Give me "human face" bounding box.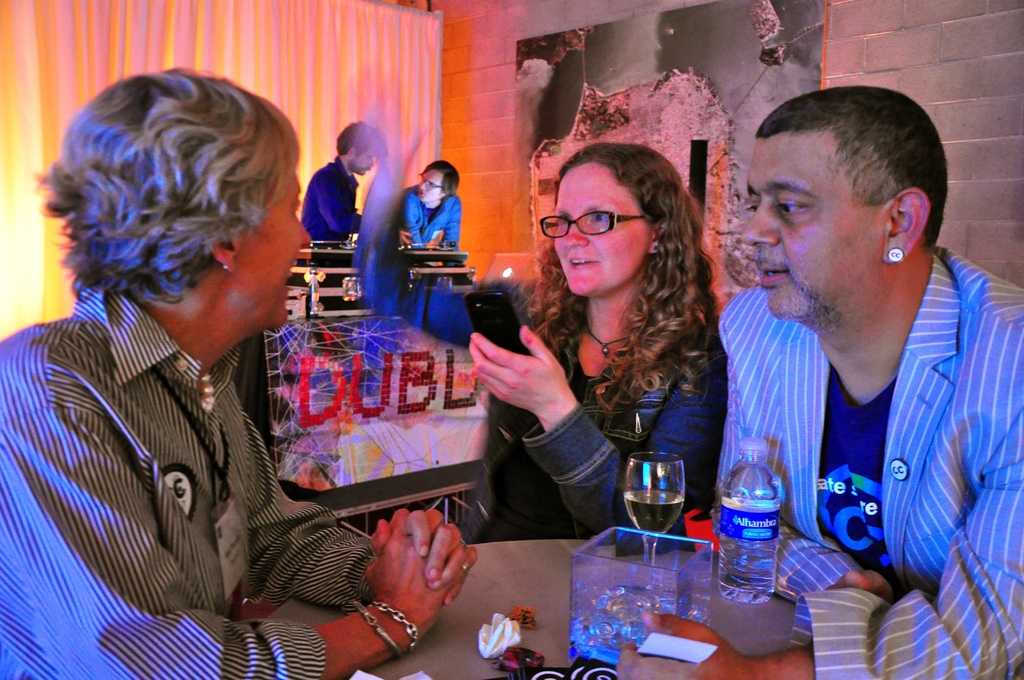
pyautogui.locateOnScreen(740, 136, 883, 320).
